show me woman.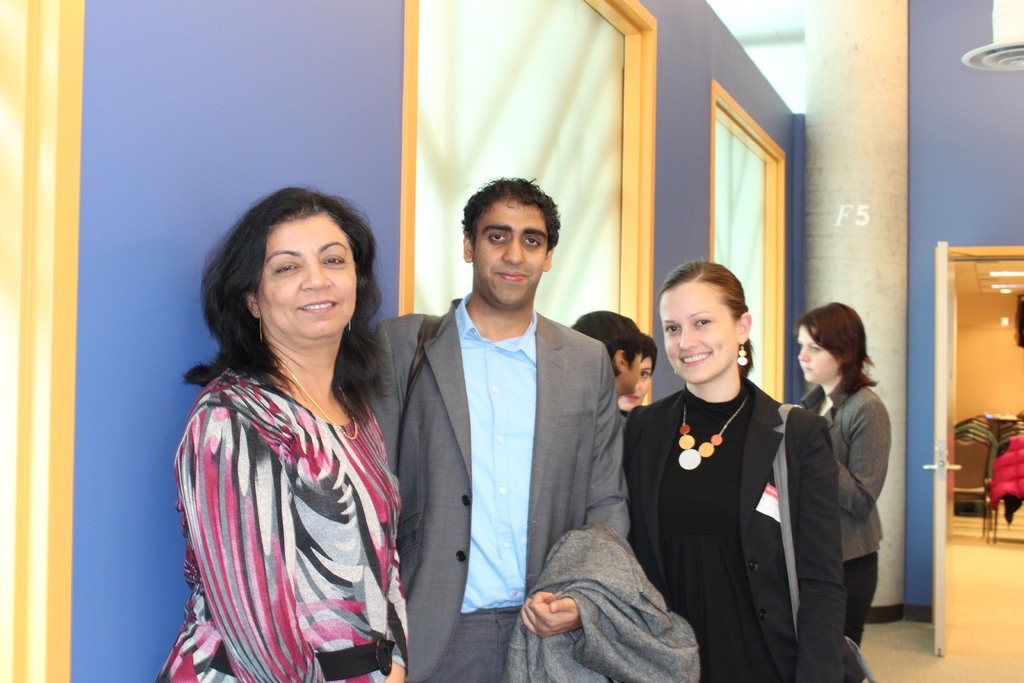
woman is here: left=789, top=302, right=890, bottom=645.
